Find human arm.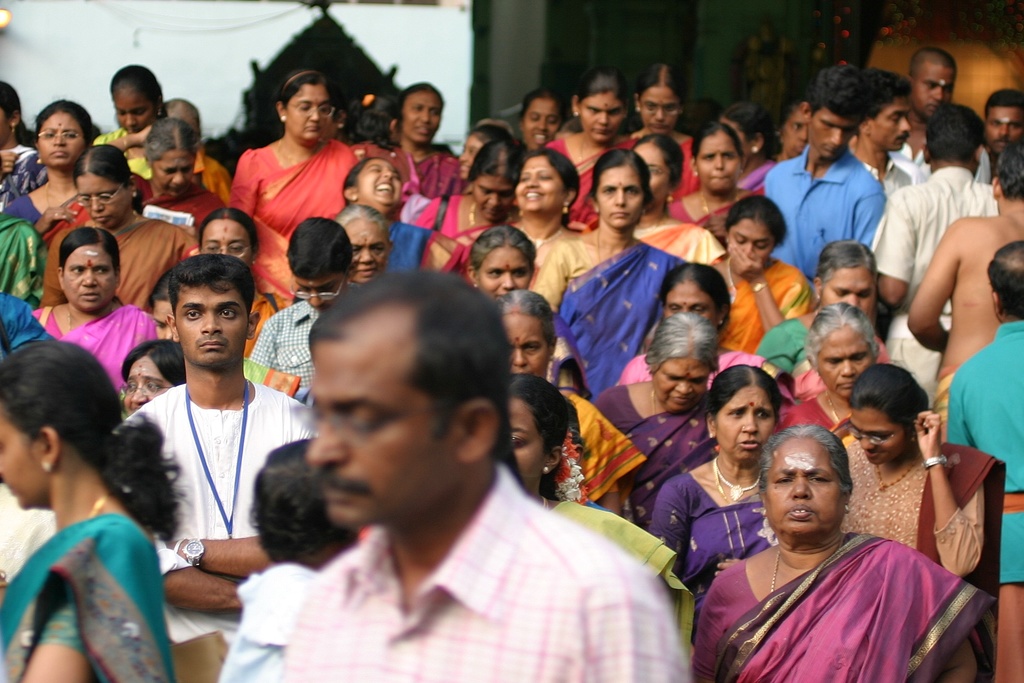
<bbox>13, 529, 163, 682</bbox>.
